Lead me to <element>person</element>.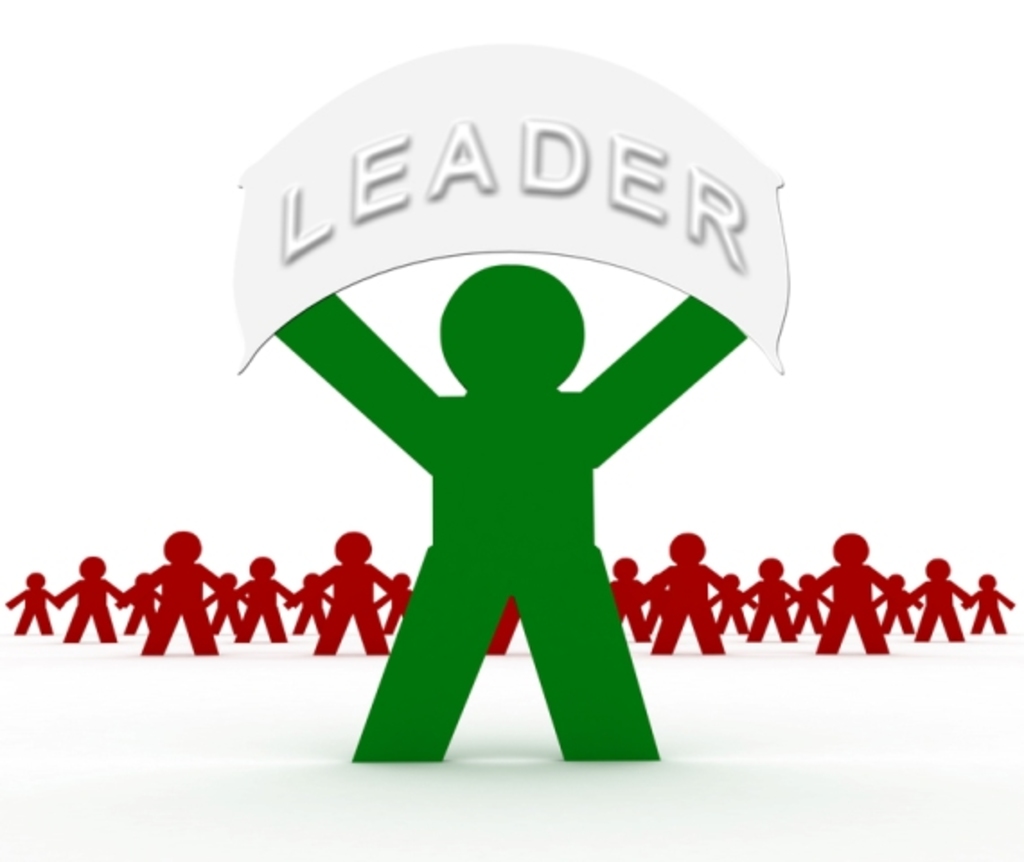
Lead to 799, 566, 830, 645.
